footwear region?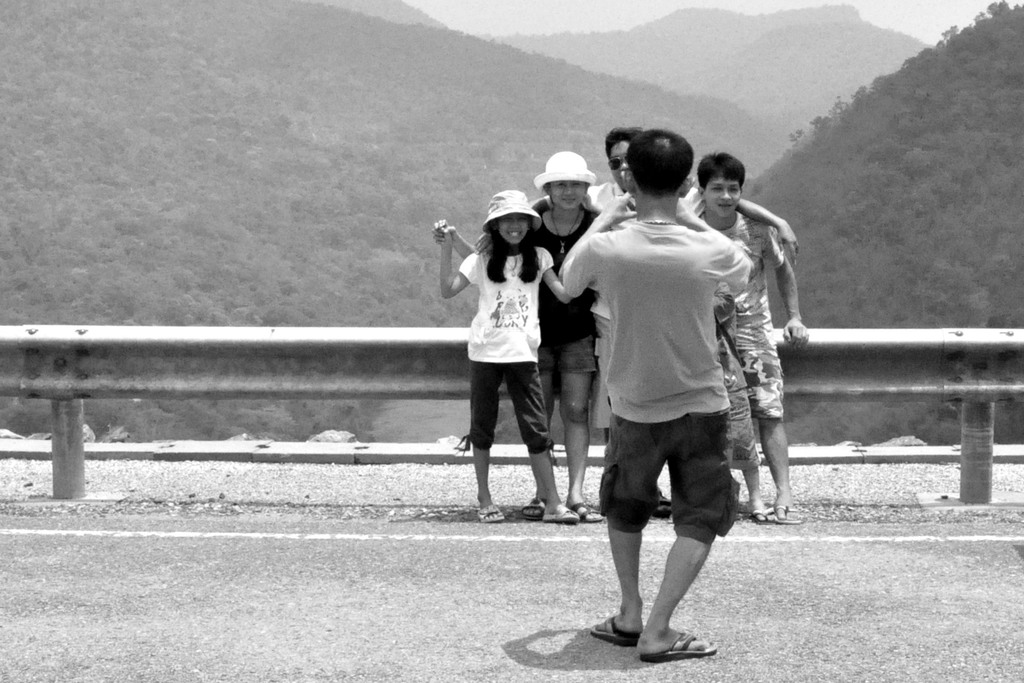
locate(524, 493, 551, 520)
